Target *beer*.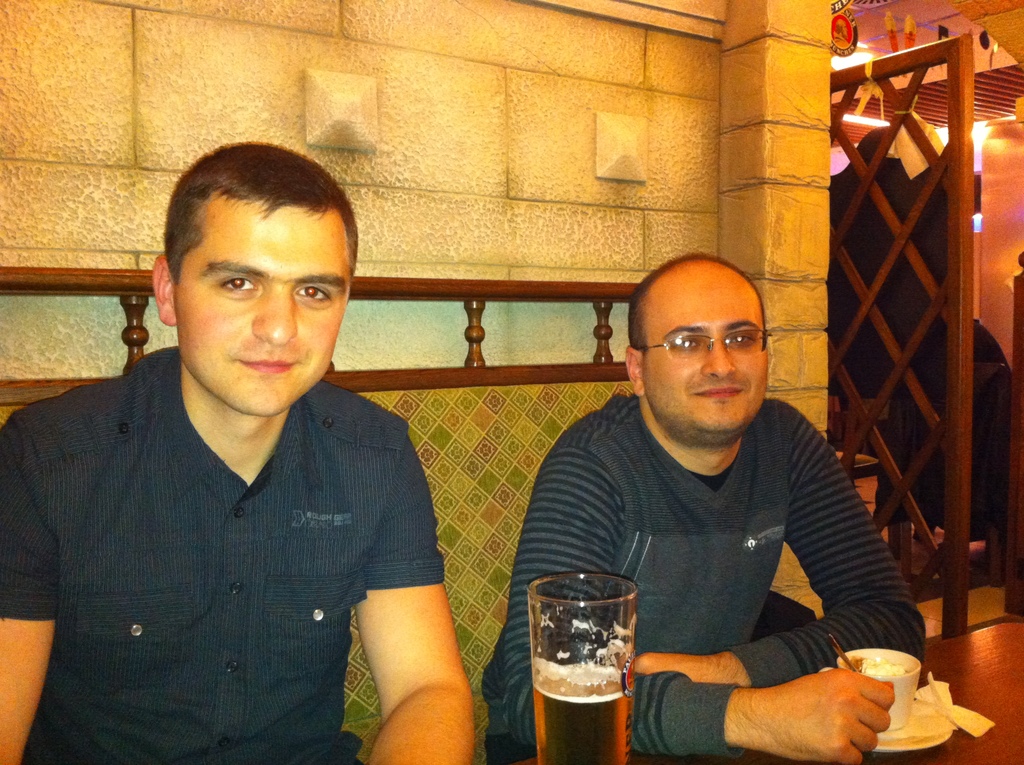
Target region: [x1=532, y1=663, x2=632, y2=764].
